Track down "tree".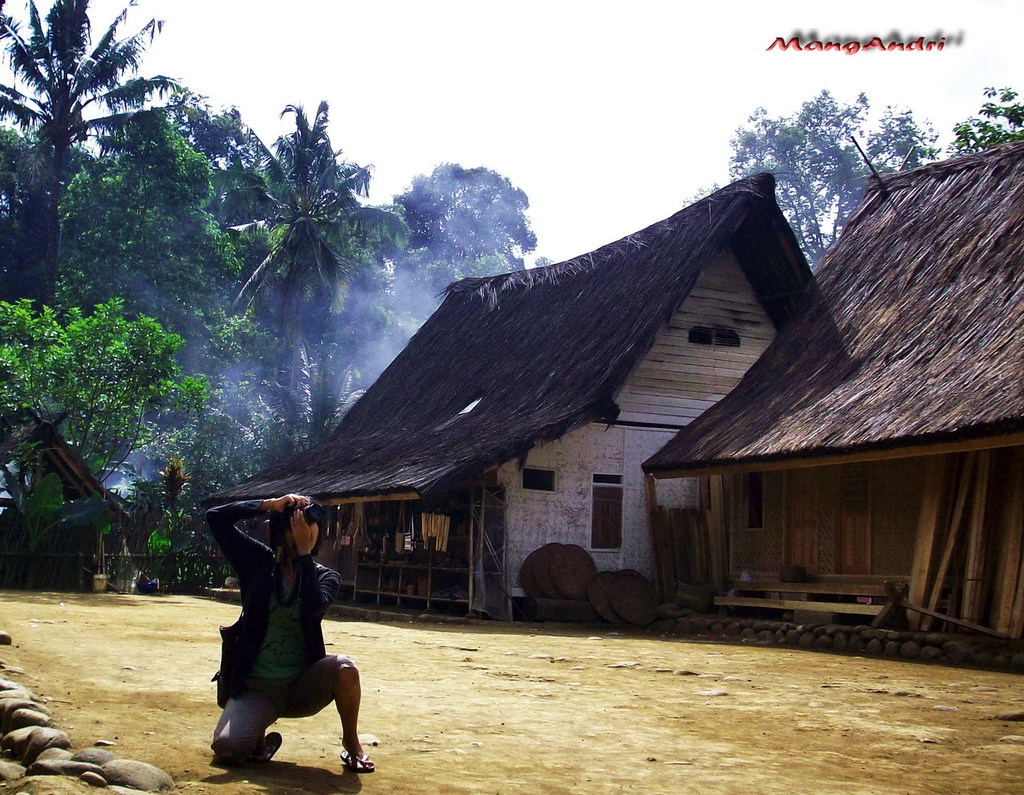
Tracked to <box>7,0,163,199</box>.
